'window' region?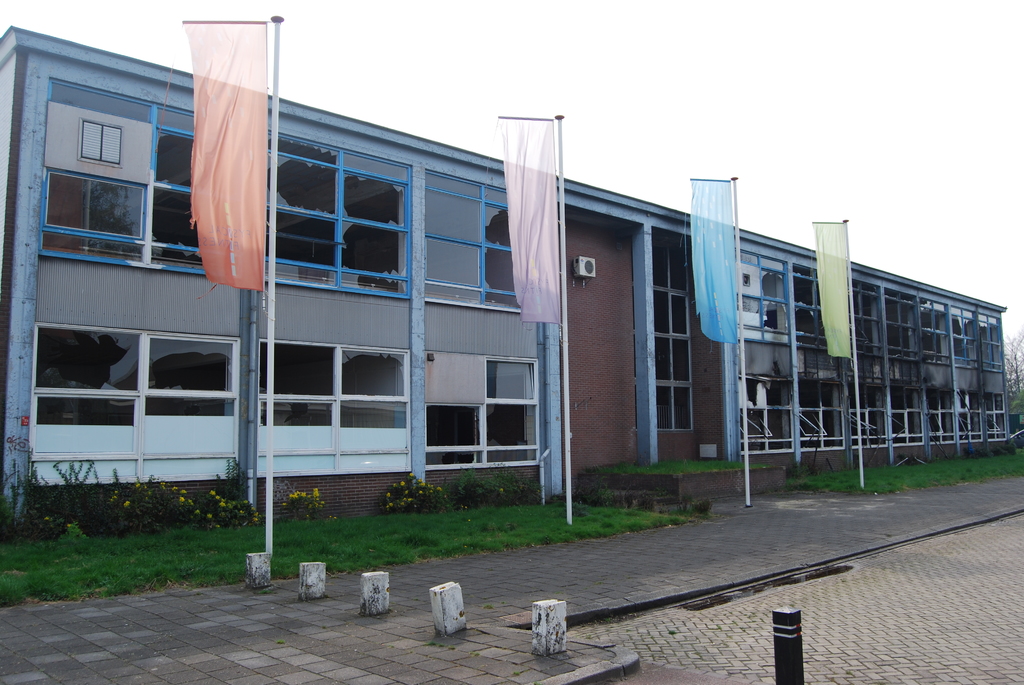
(left=851, top=286, right=877, bottom=352)
